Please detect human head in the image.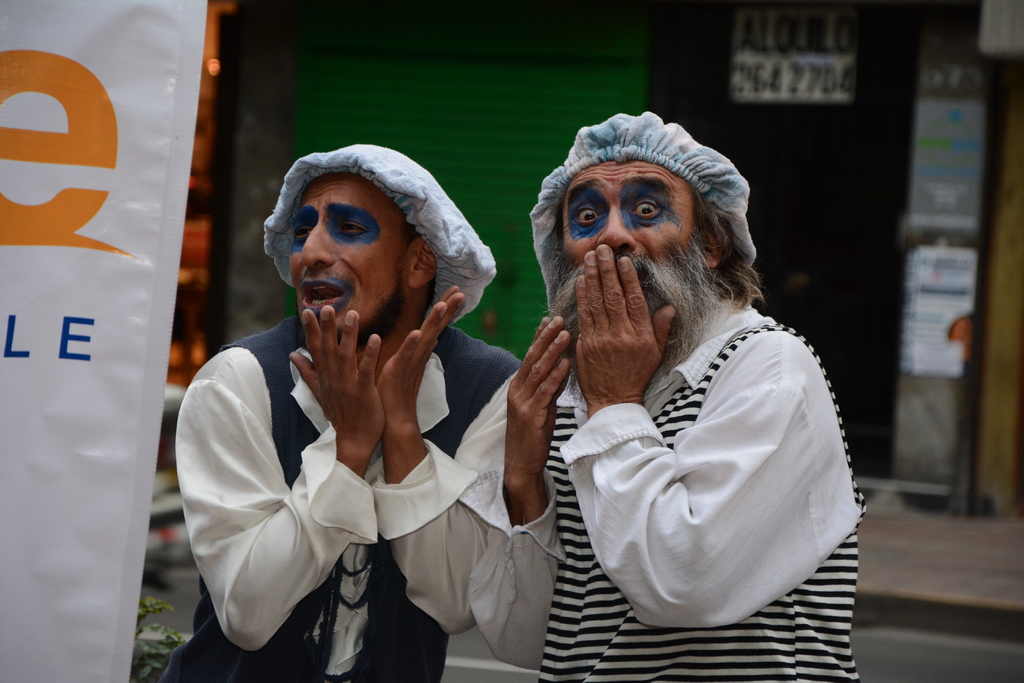
select_region(253, 140, 425, 332).
